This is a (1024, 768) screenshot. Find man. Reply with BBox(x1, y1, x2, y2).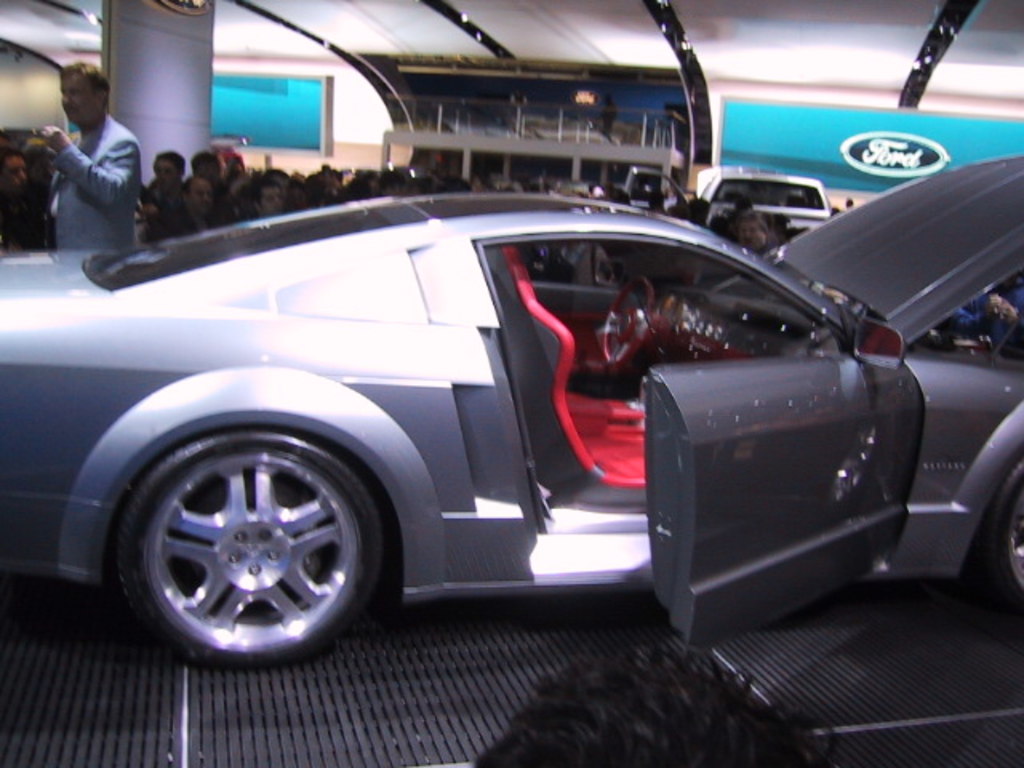
BBox(21, 80, 144, 258).
